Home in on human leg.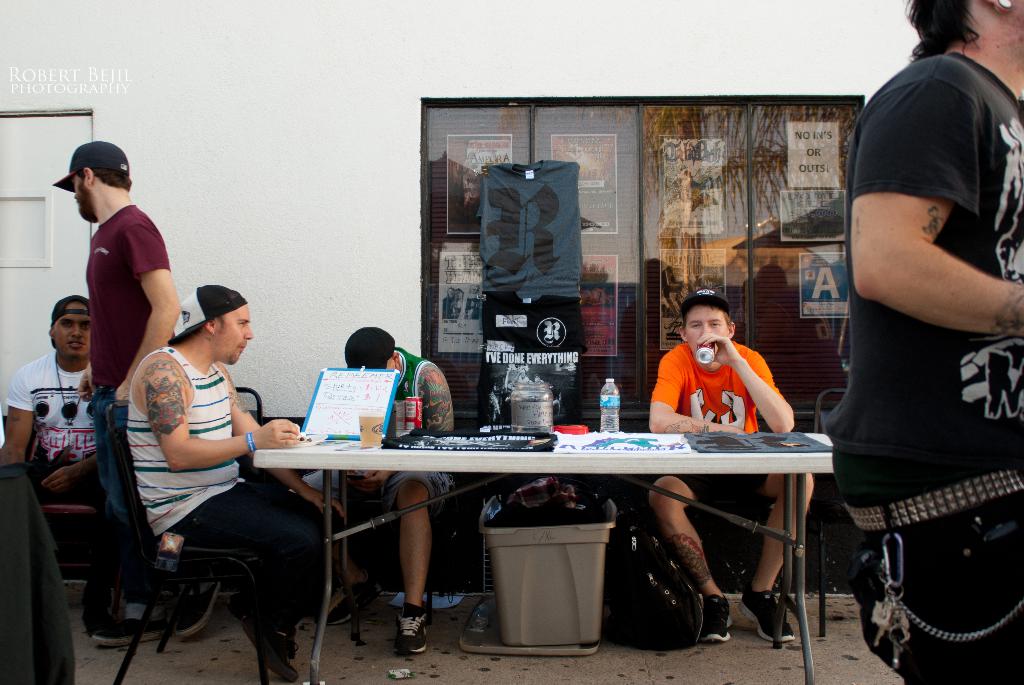
Homed in at rect(737, 475, 816, 642).
